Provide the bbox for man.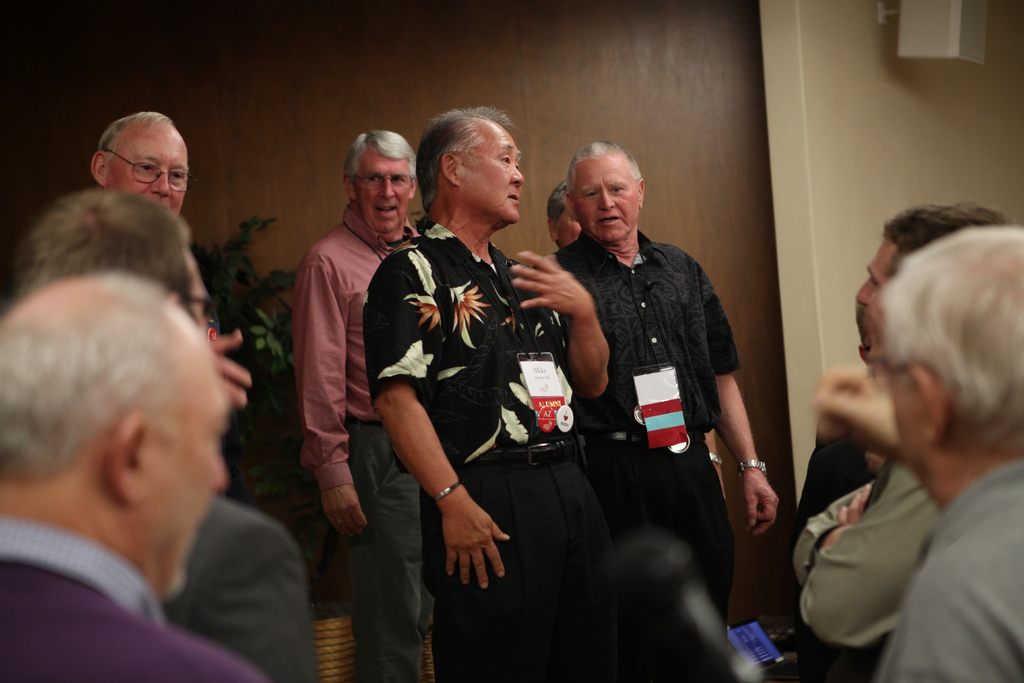
364:105:609:682.
